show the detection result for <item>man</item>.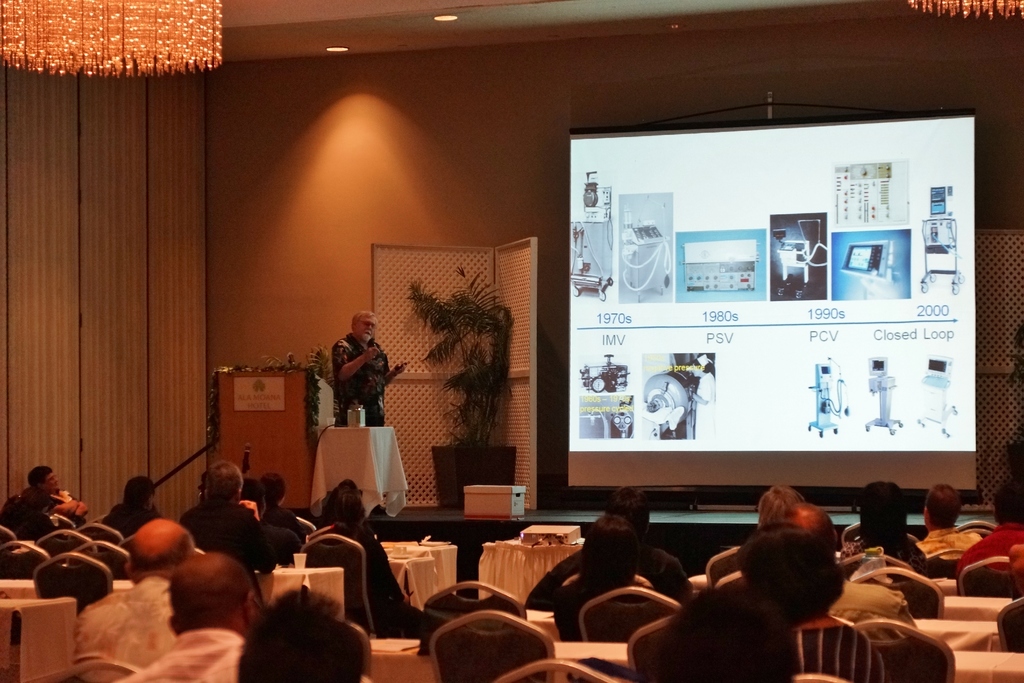
region(165, 462, 290, 573).
